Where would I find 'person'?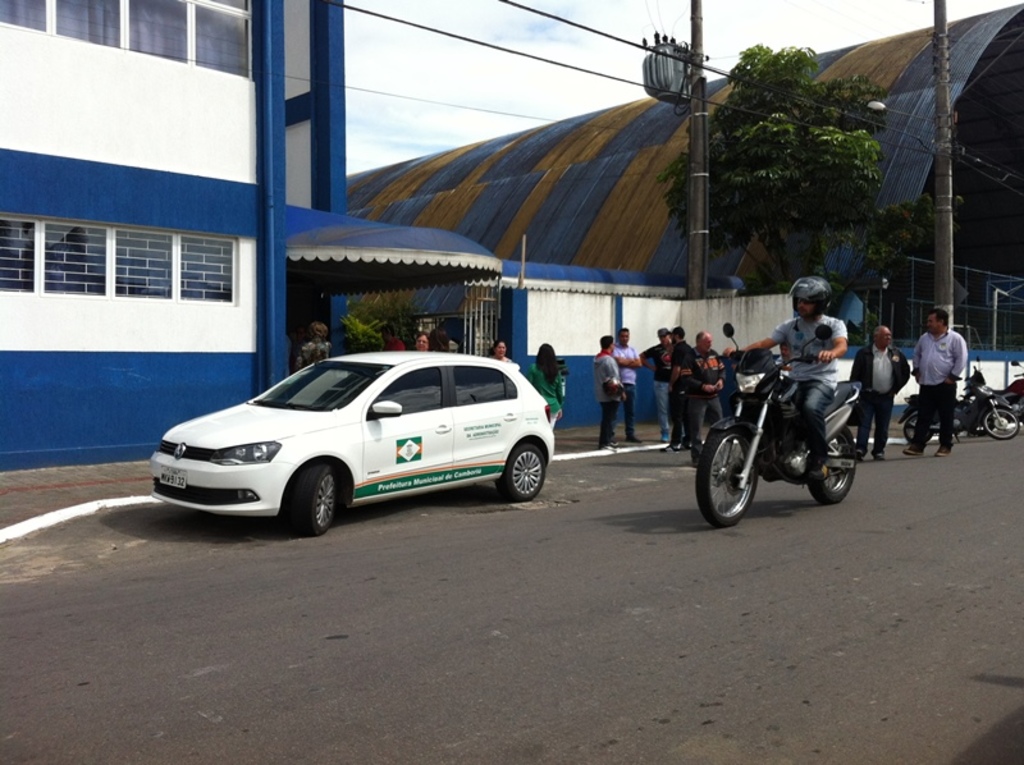
At [682, 321, 722, 467].
